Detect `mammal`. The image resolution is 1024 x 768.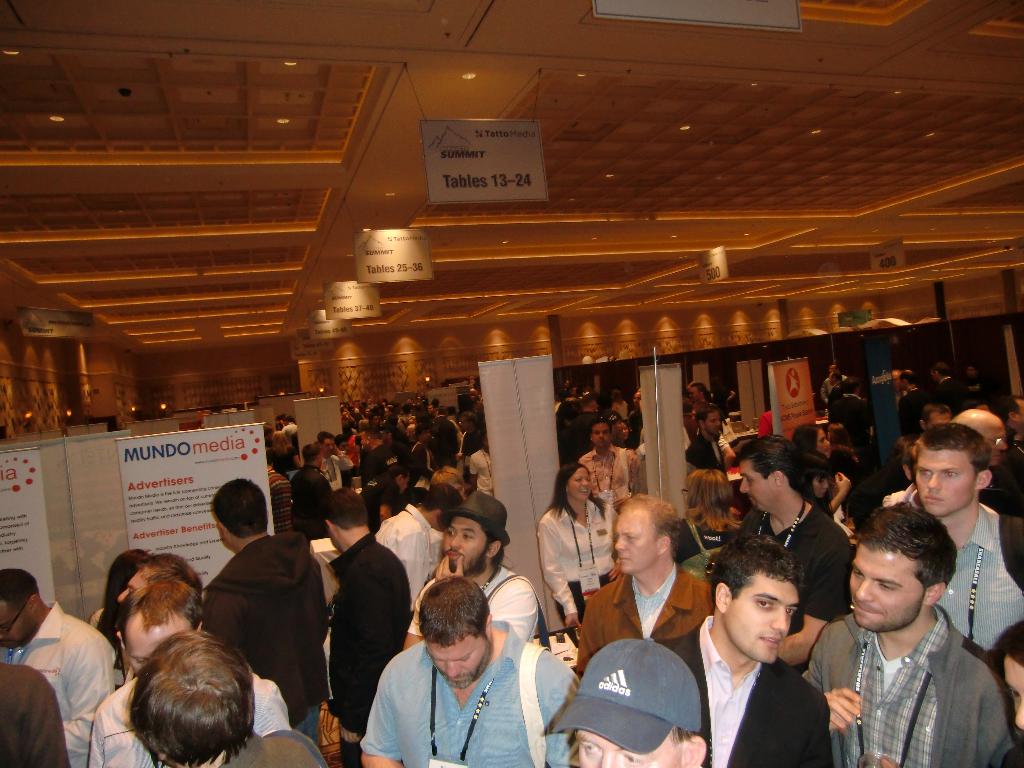
detection(0, 660, 67, 767).
